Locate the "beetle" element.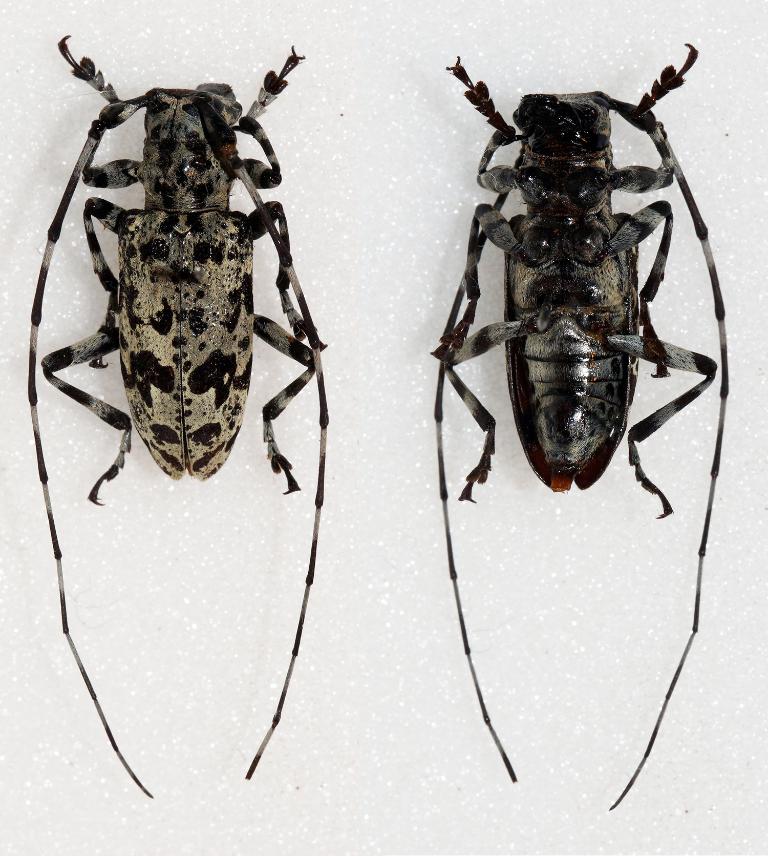
Element bbox: bbox(19, 27, 324, 805).
